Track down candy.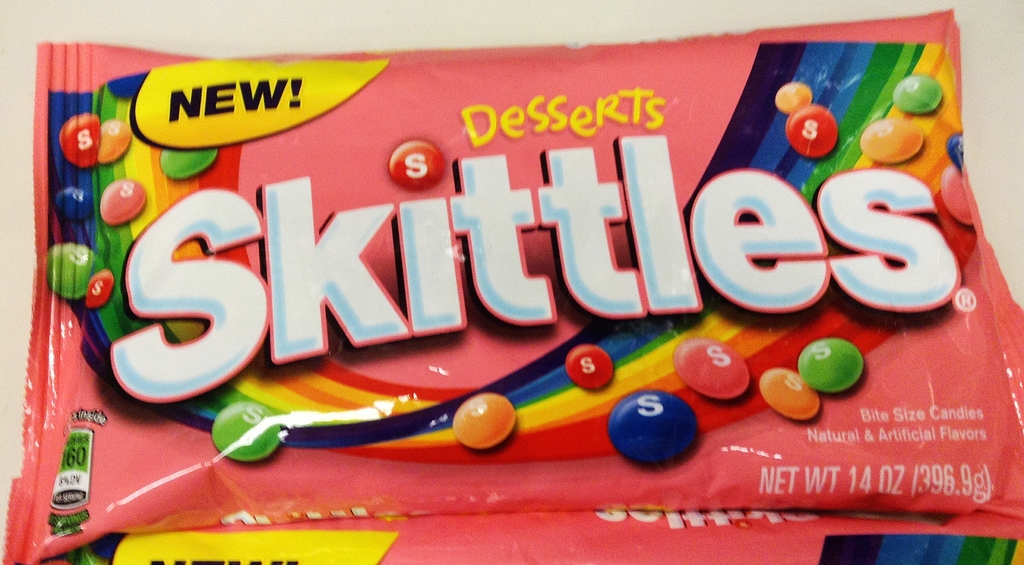
Tracked to {"x1": 608, "y1": 386, "x2": 701, "y2": 471}.
